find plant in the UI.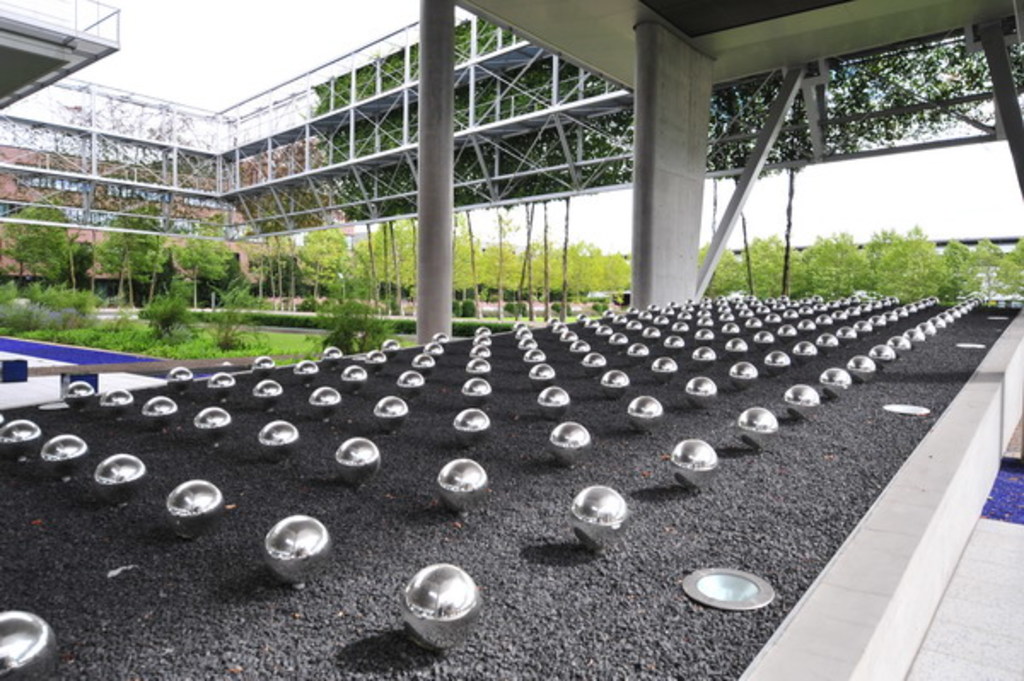
UI element at left=461, top=300, right=478, bottom=319.
